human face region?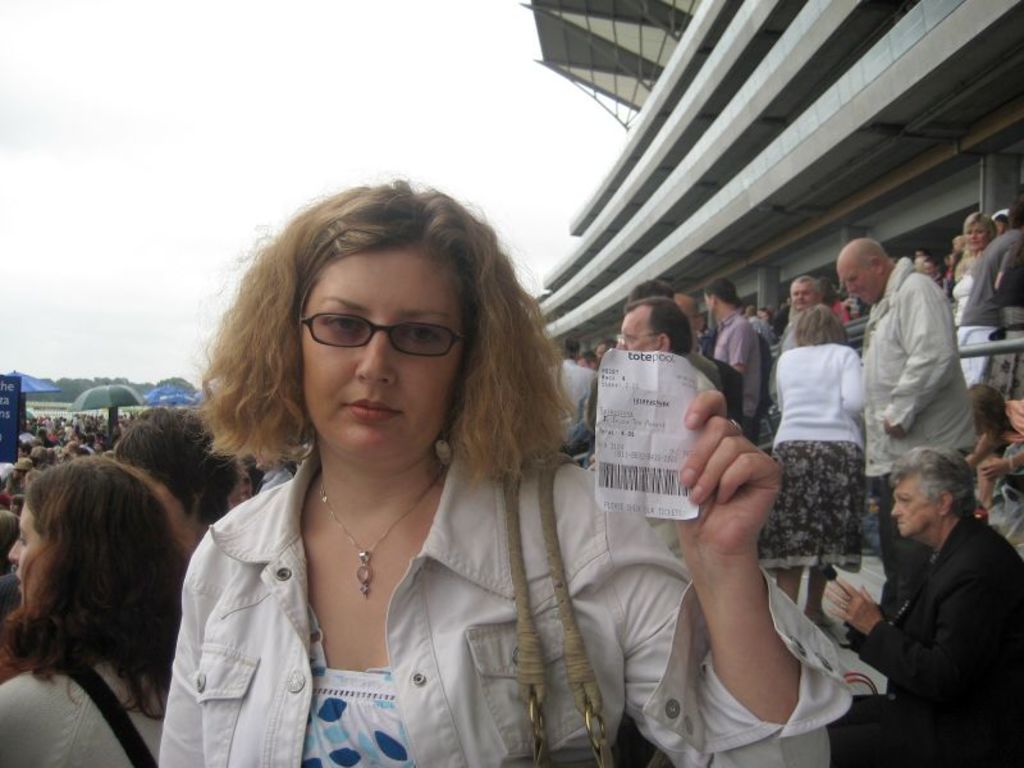
969,220,987,251
